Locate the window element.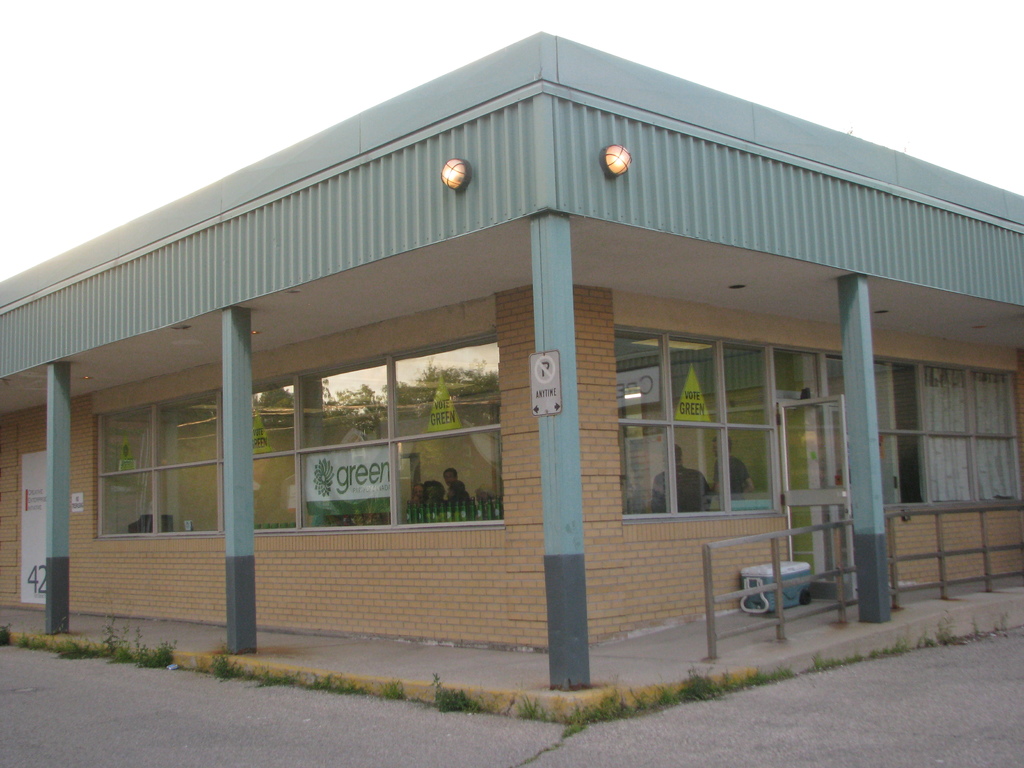
Element bbox: 881:374:1020:505.
